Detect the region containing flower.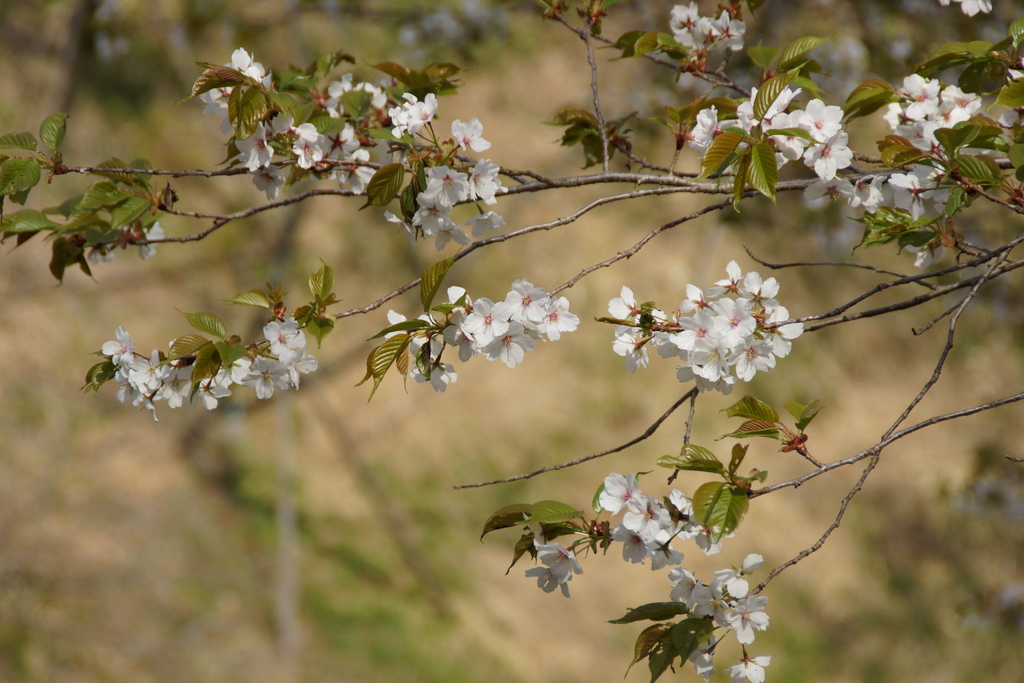
box=[725, 659, 771, 682].
